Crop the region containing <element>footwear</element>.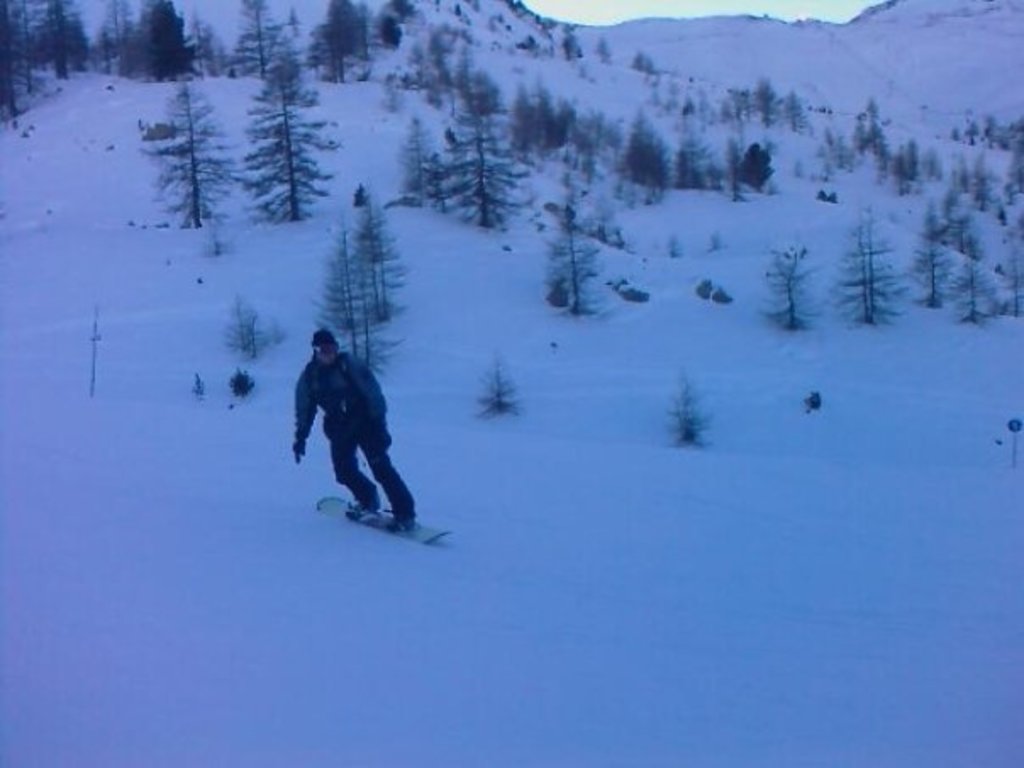
Crop region: pyautogui.locateOnScreen(349, 505, 376, 517).
